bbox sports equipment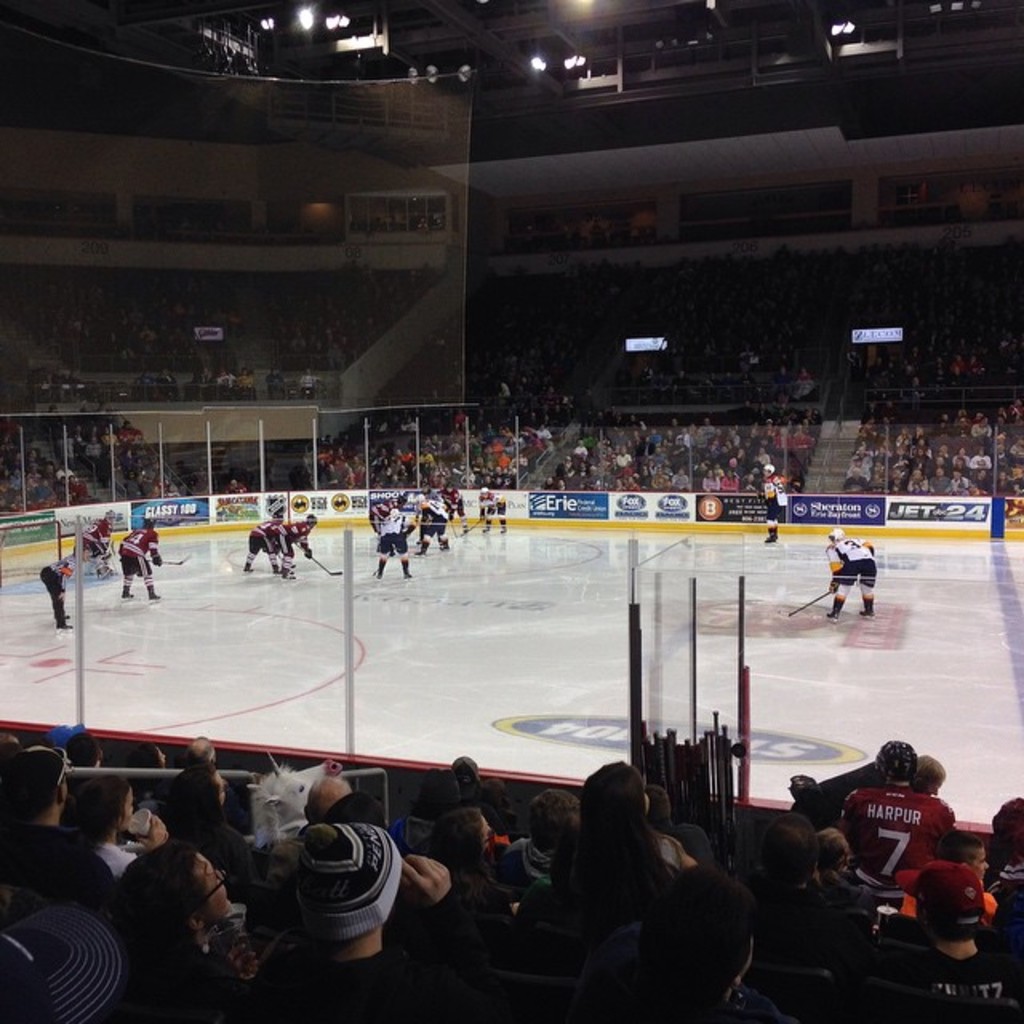
x1=786 y1=589 x2=832 y2=618
